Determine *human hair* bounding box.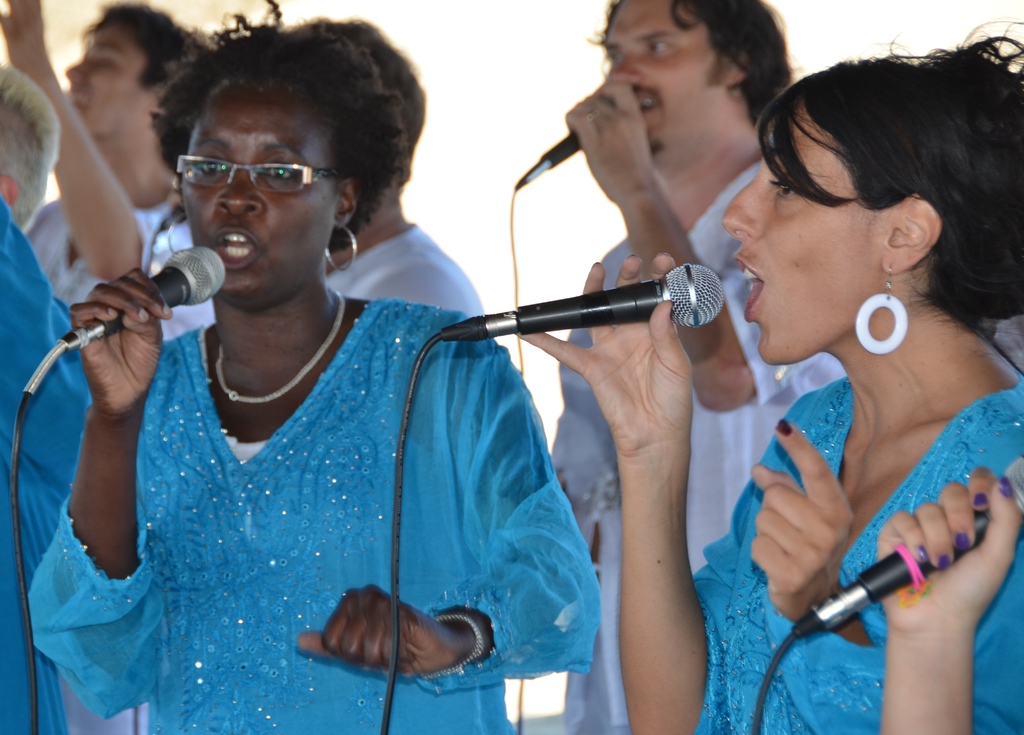
Determined: (298, 13, 430, 190).
